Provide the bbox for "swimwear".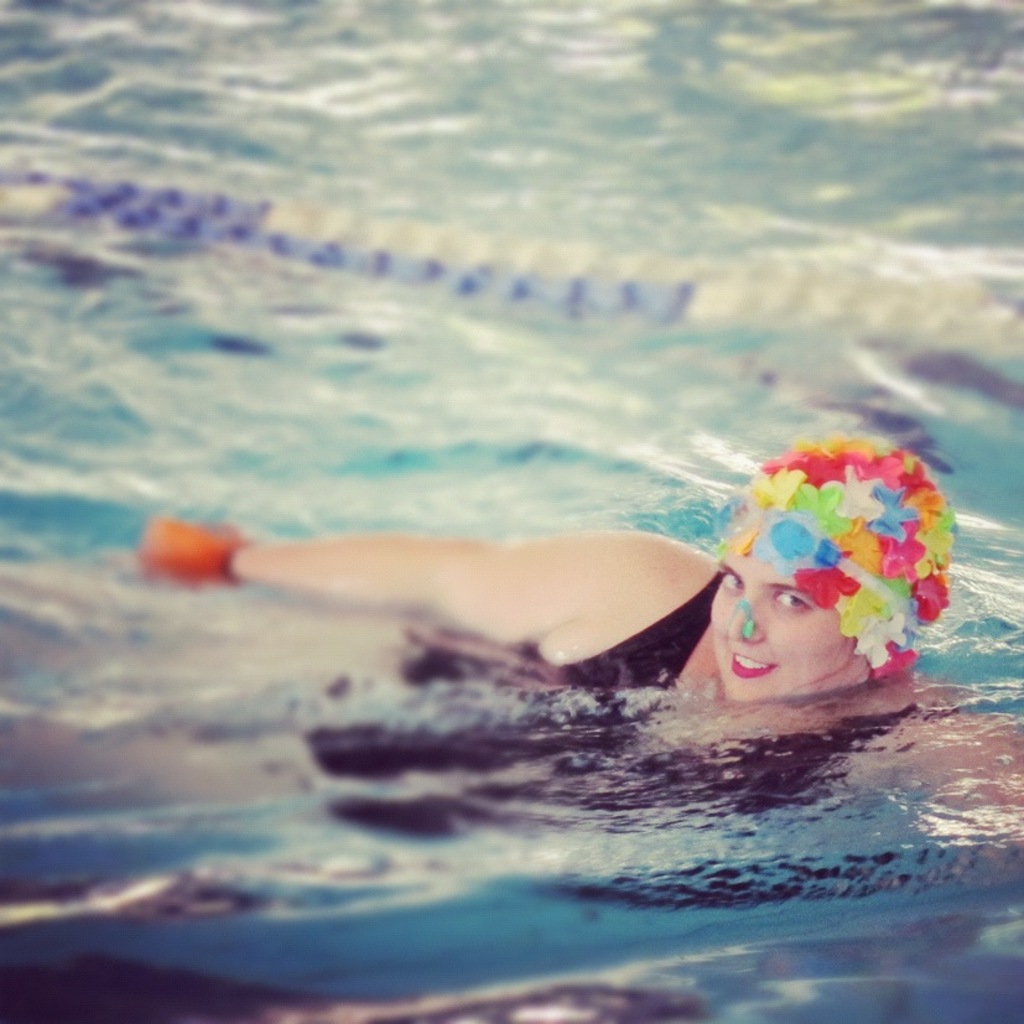
x1=311 y1=568 x2=942 y2=906.
